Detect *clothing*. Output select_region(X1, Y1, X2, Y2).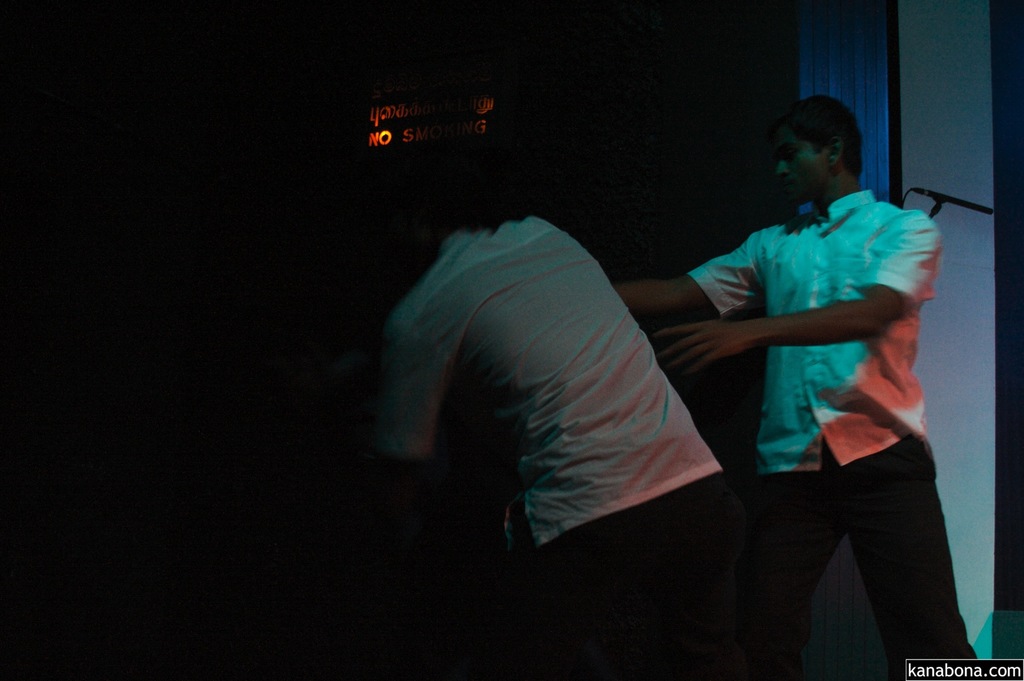
select_region(377, 172, 742, 576).
